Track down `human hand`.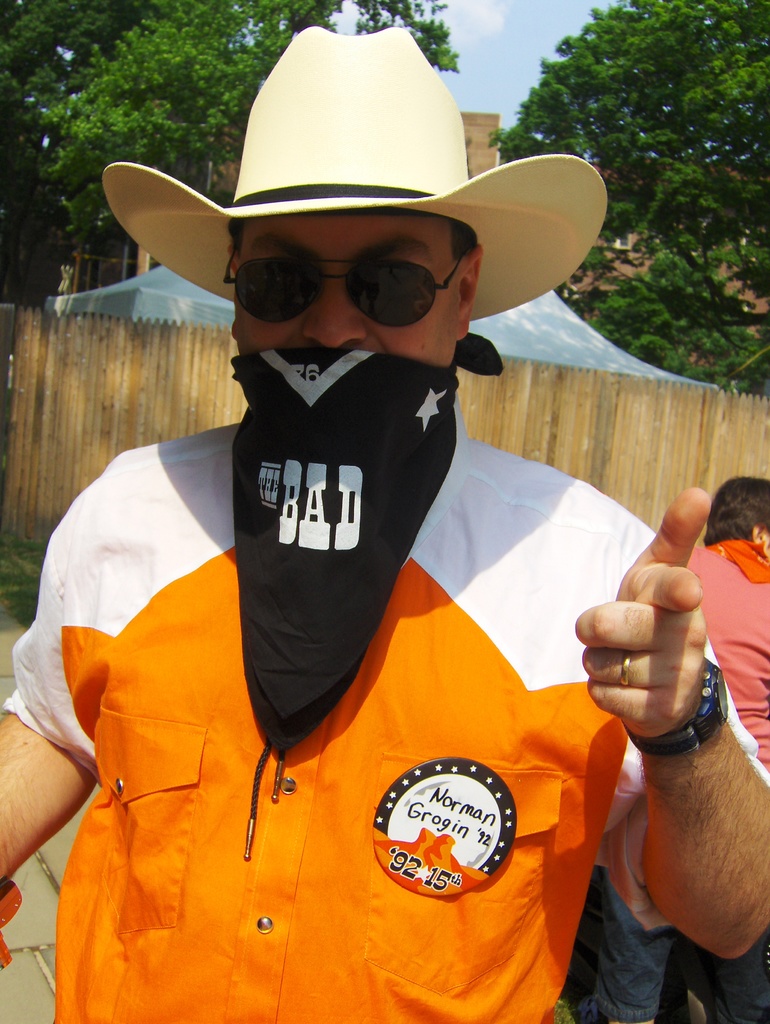
Tracked to 575:513:741:756.
